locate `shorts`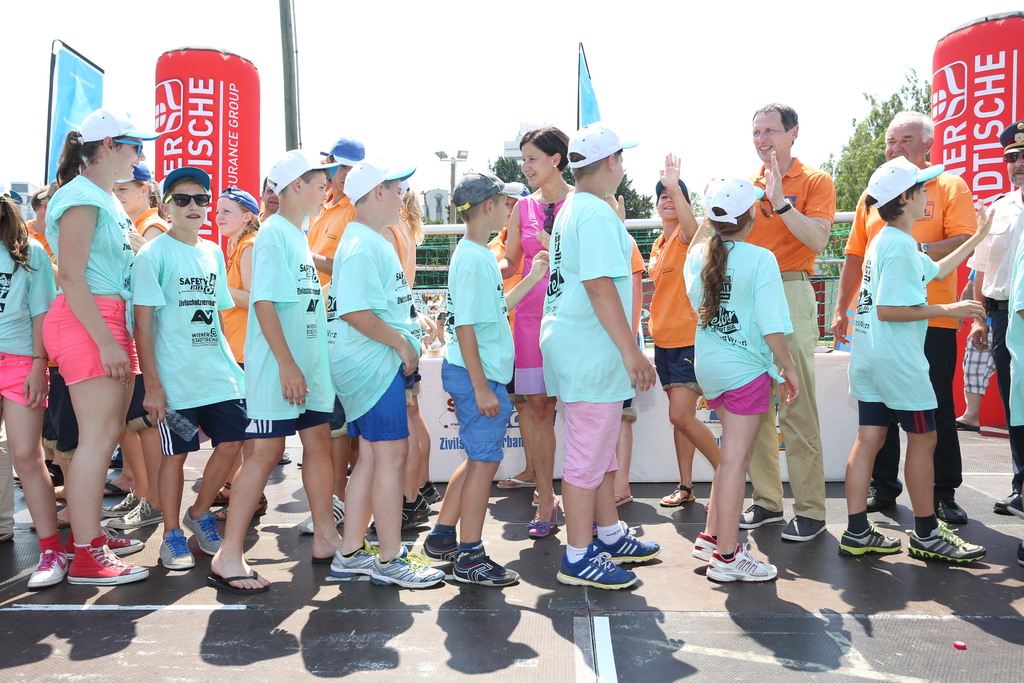
bbox=(656, 343, 703, 391)
